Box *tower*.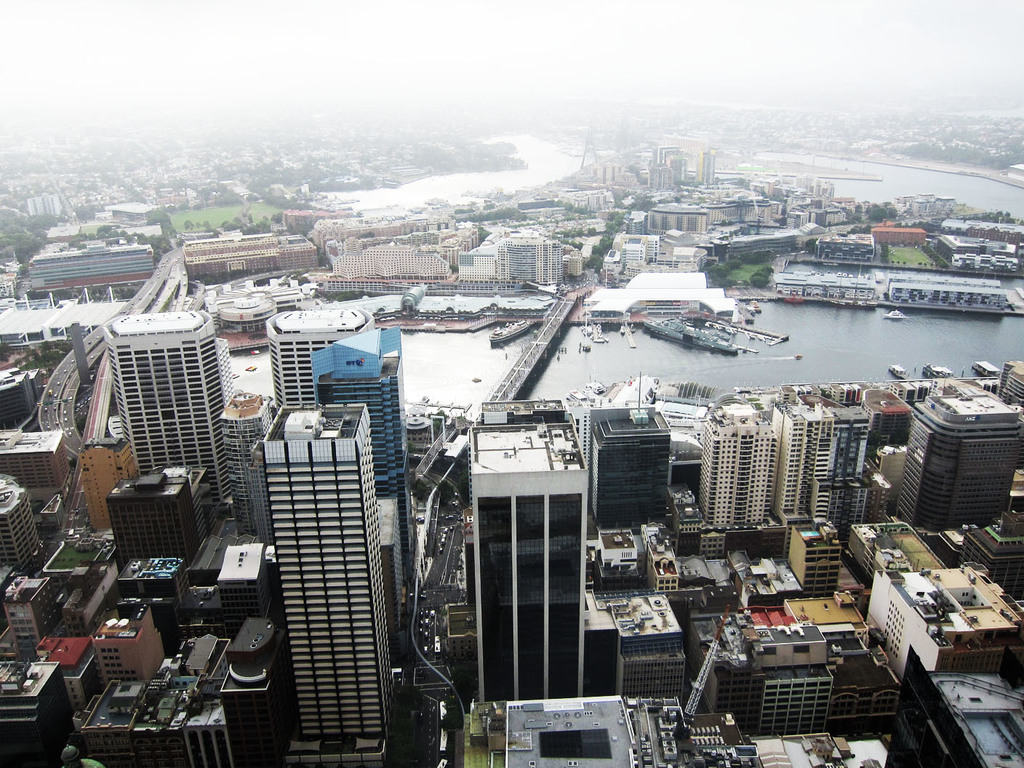
region(0, 468, 39, 582).
